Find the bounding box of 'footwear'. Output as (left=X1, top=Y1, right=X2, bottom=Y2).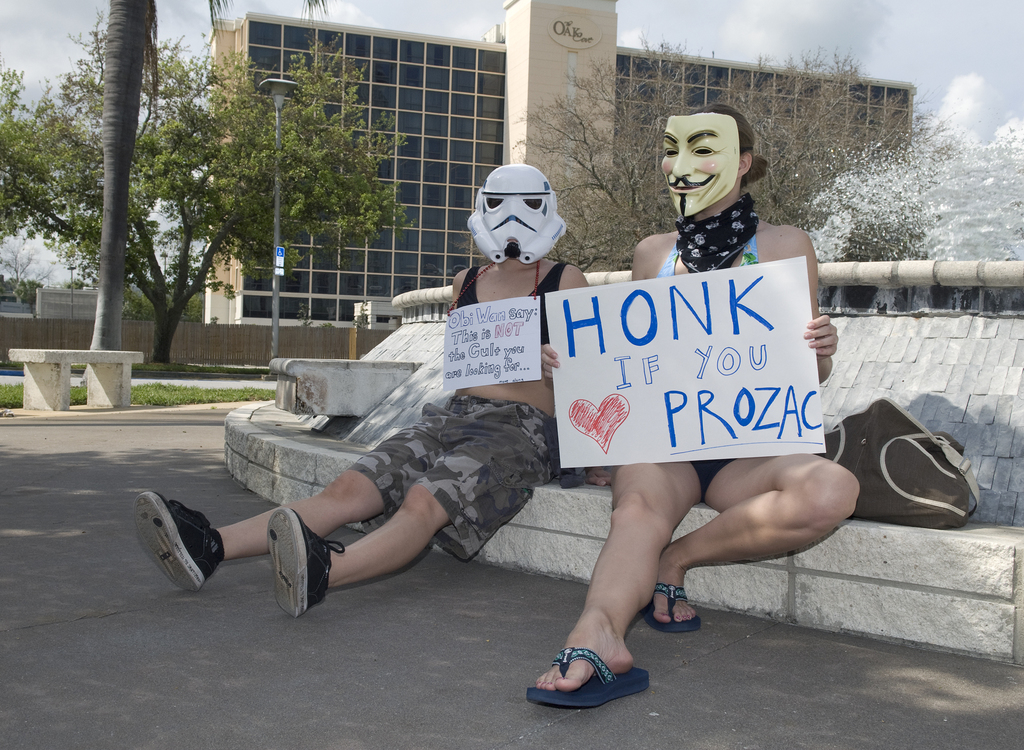
(left=266, top=508, right=340, bottom=617).
